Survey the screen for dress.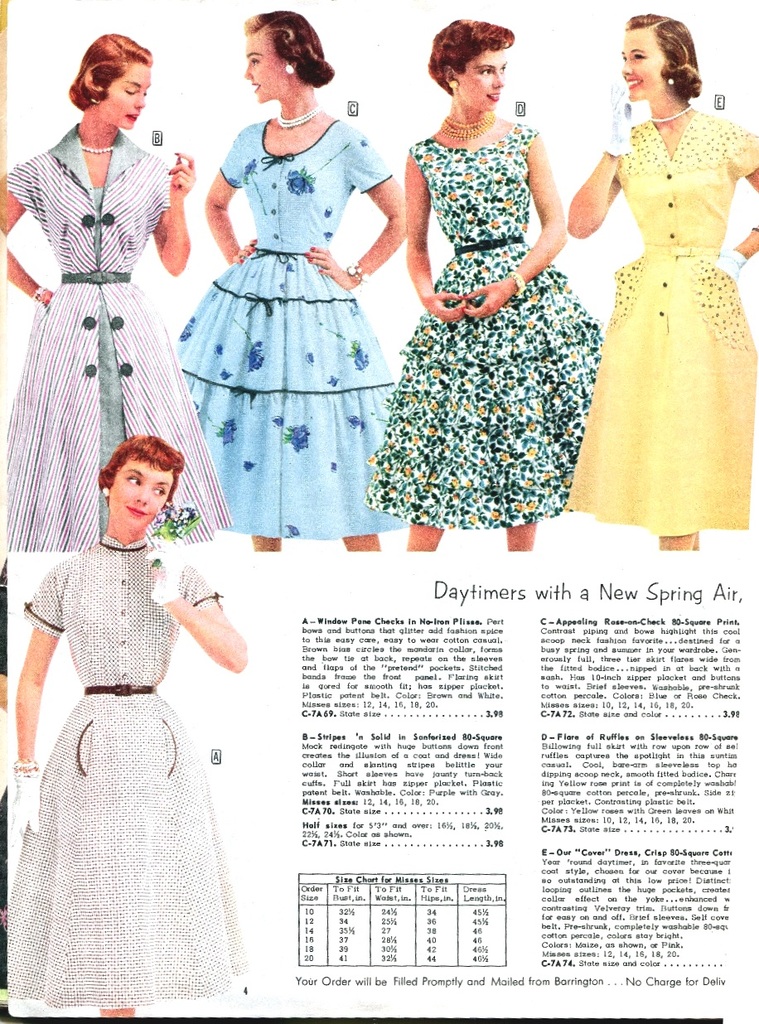
Survey found: crop(558, 109, 758, 536).
